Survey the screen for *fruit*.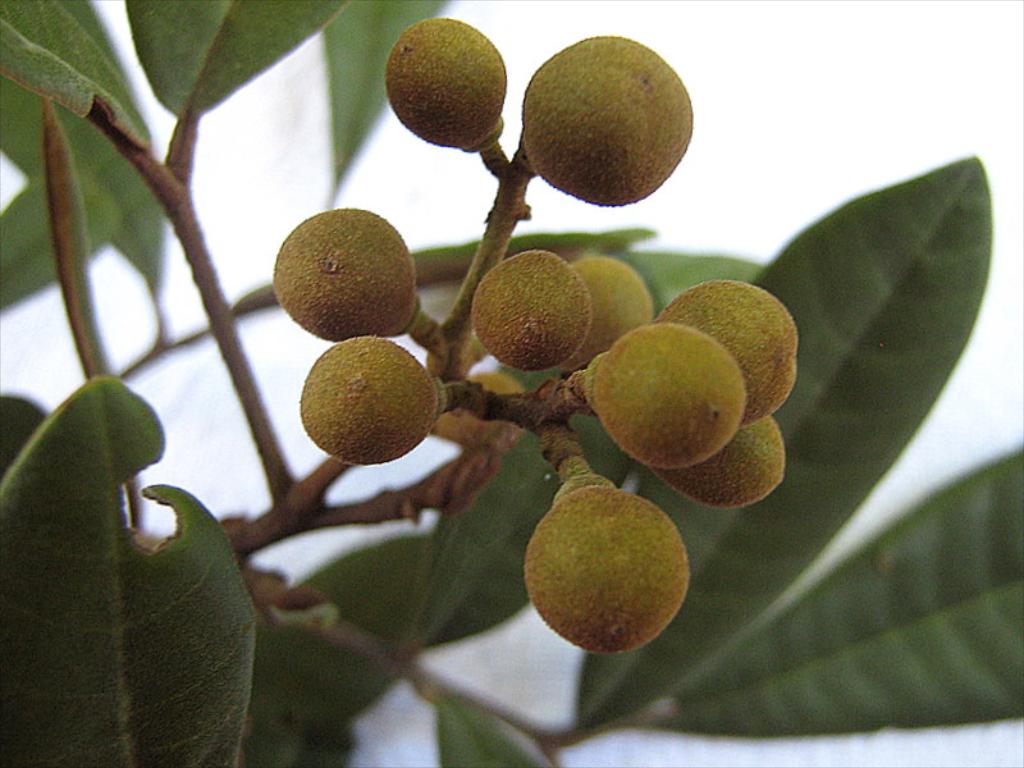
Survey found: <region>521, 468, 705, 663</region>.
